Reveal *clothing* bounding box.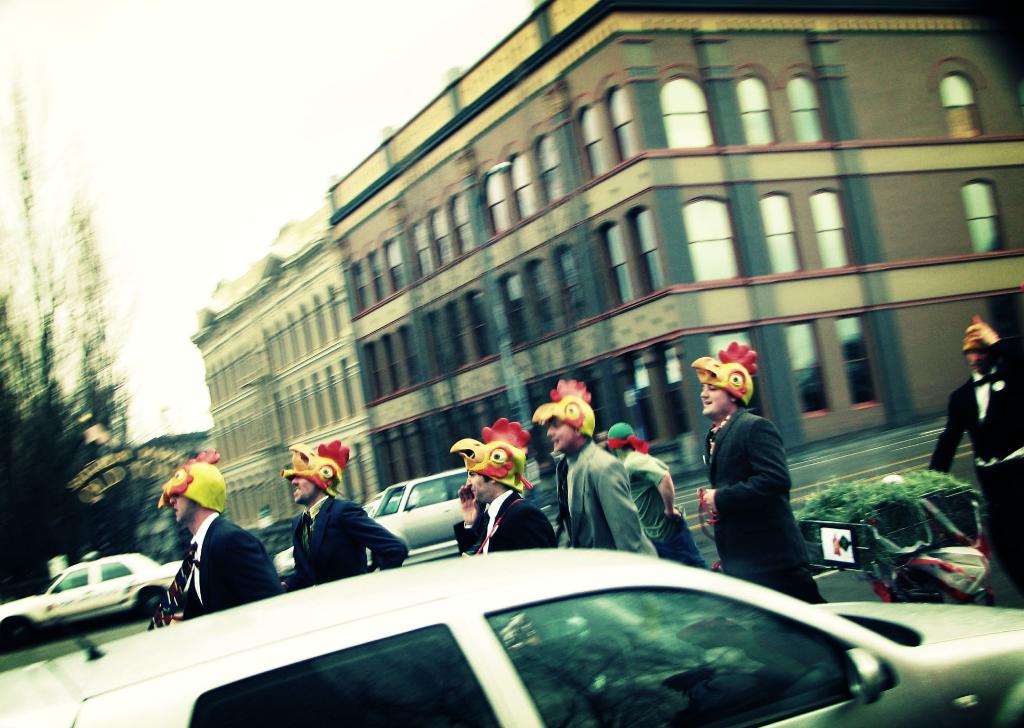
Revealed: box(452, 487, 560, 548).
